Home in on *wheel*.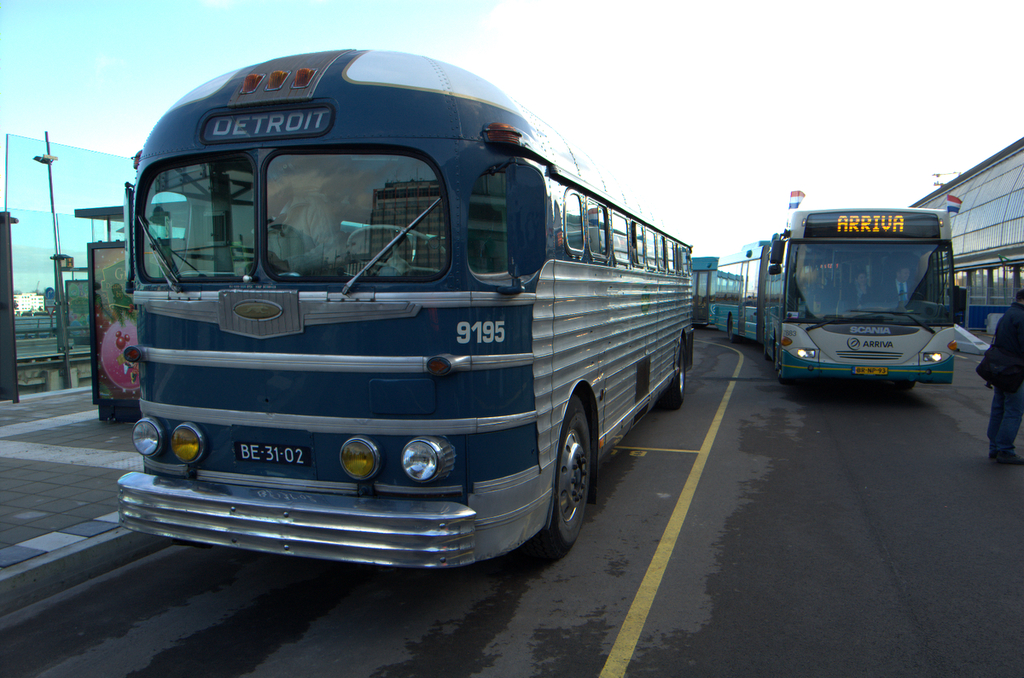
Homed in at x1=548, y1=400, x2=609, y2=550.
